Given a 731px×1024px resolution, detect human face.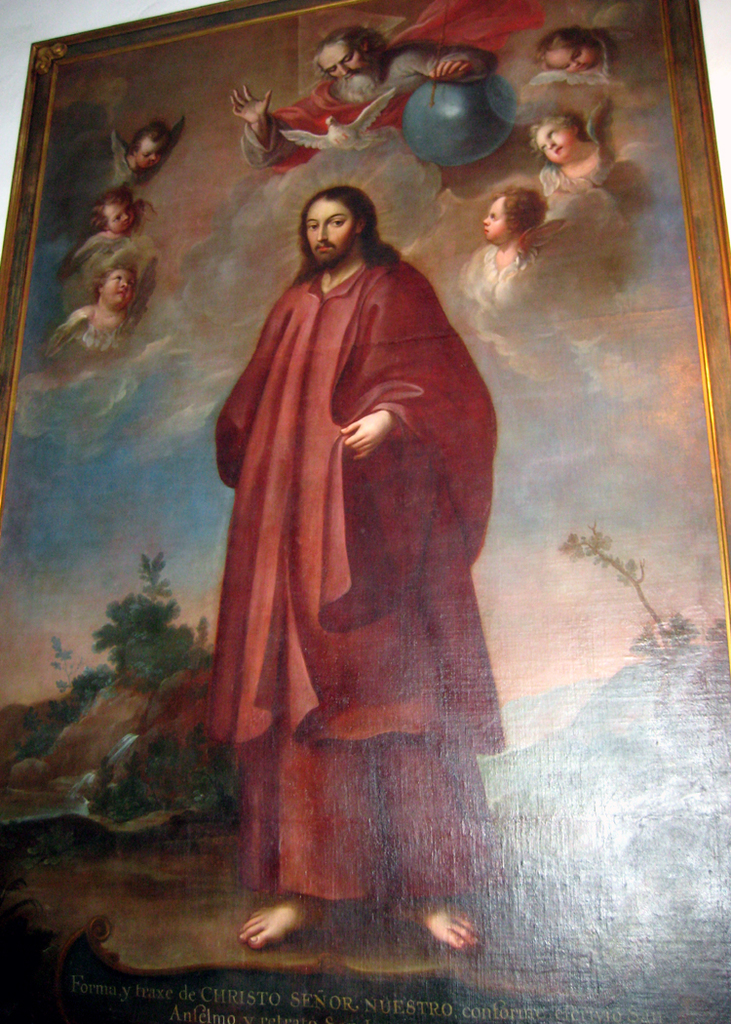
rect(480, 197, 508, 241).
